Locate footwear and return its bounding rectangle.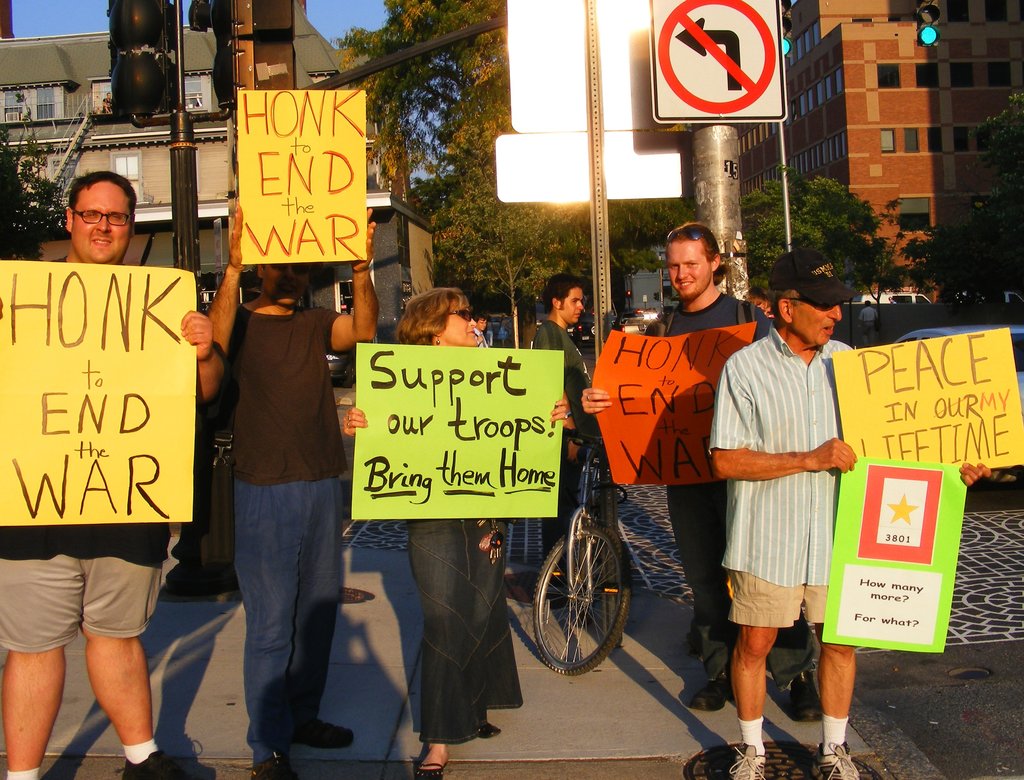
bbox=(410, 760, 448, 779).
